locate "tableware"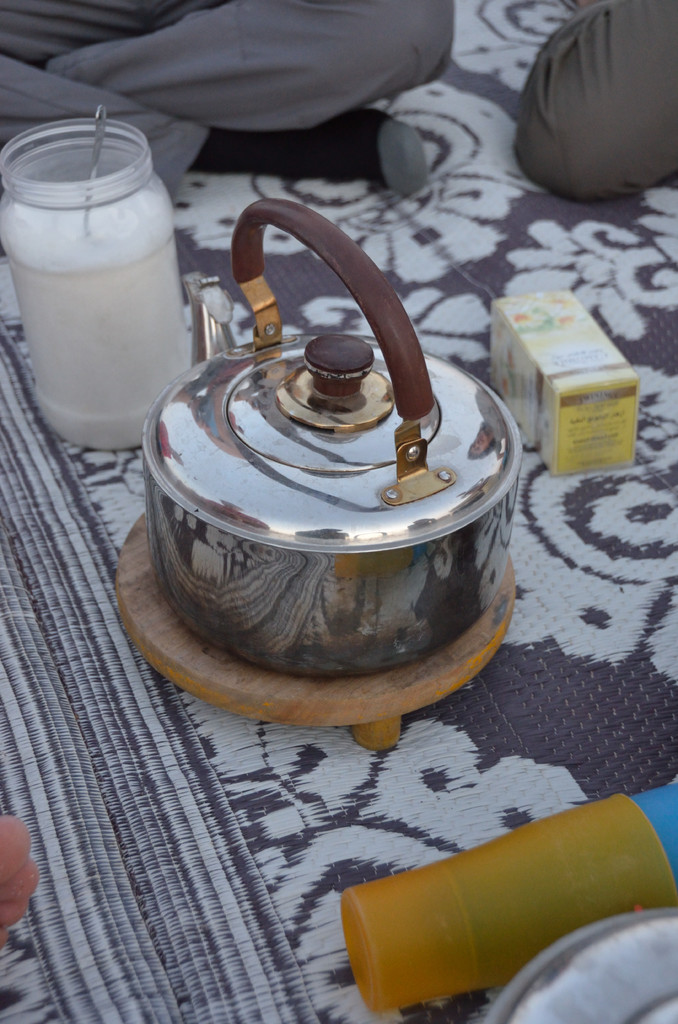
Rect(10, 116, 195, 435)
